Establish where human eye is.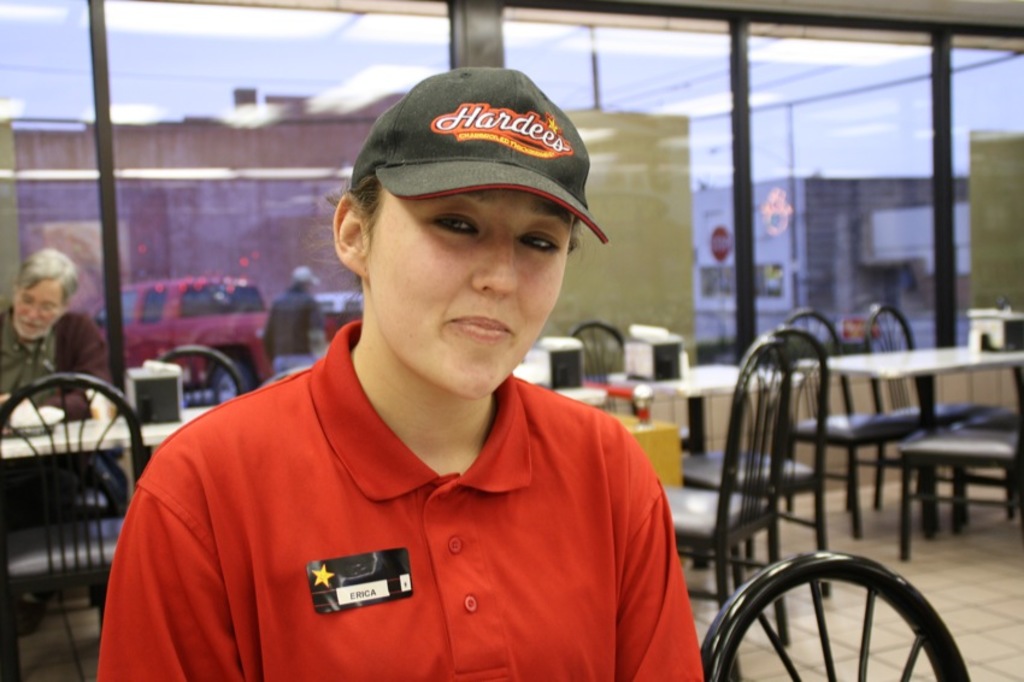
Established at pyautogui.locateOnScreen(429, 212, 485, 241).
